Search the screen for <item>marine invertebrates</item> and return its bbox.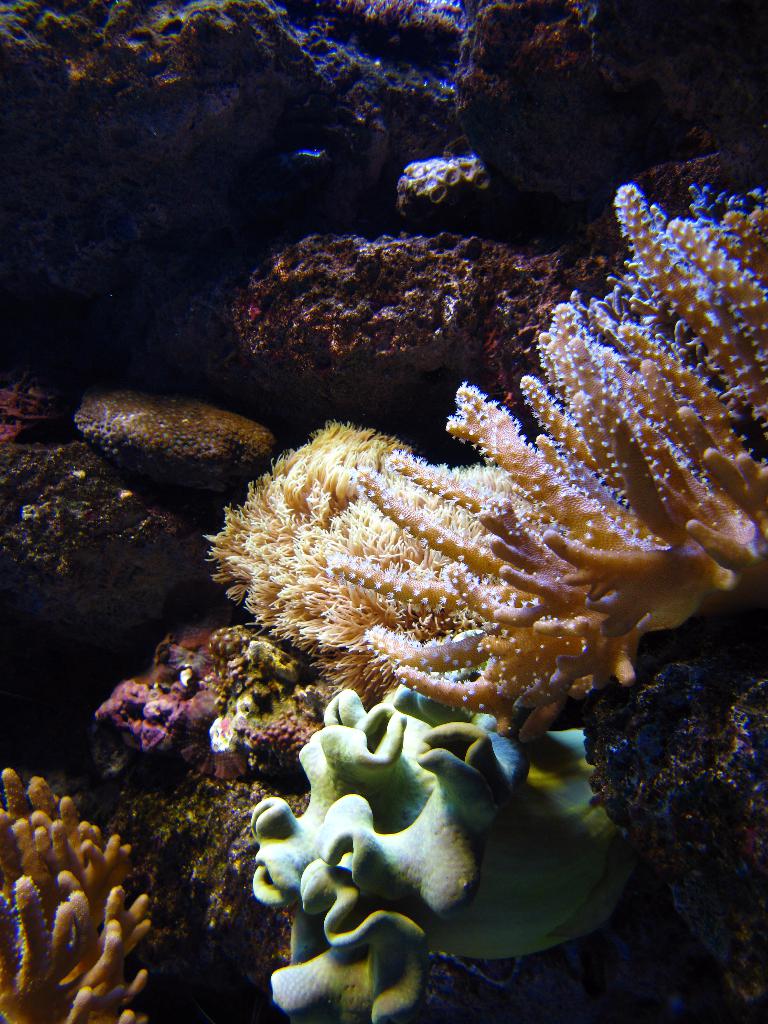
Found: rect(81, 578, 331, 756).
